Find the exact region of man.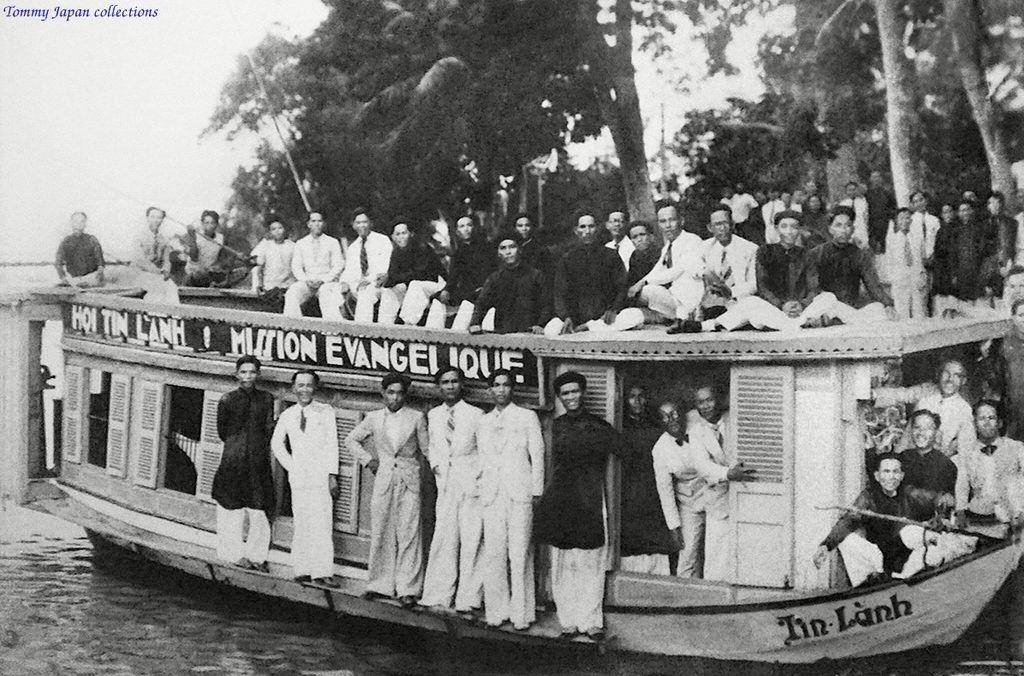
Exact region: [left=320, top=209, right=390, bottom=323].
